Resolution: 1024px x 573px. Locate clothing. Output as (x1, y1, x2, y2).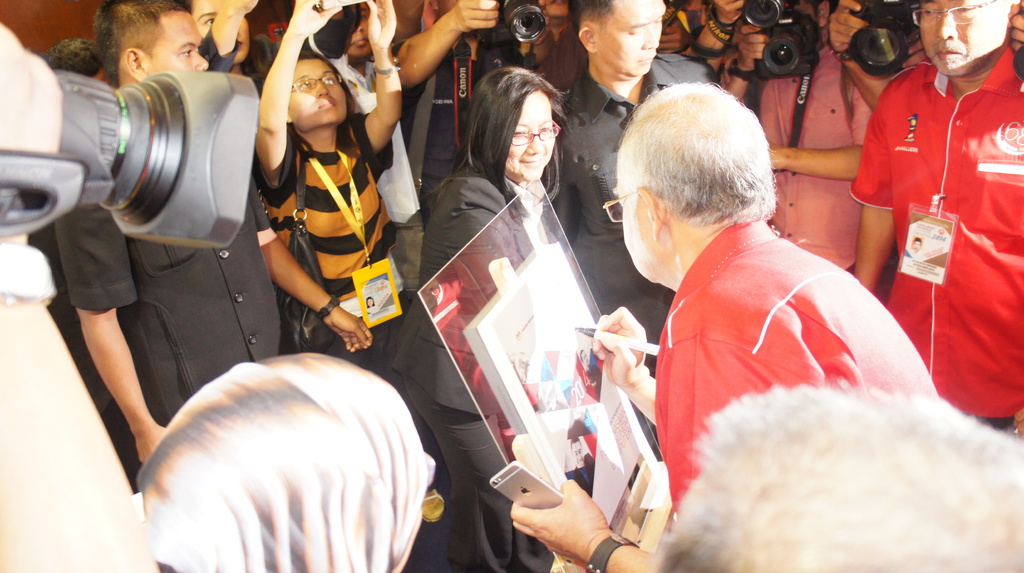
(848, 42, 1023, 426).
